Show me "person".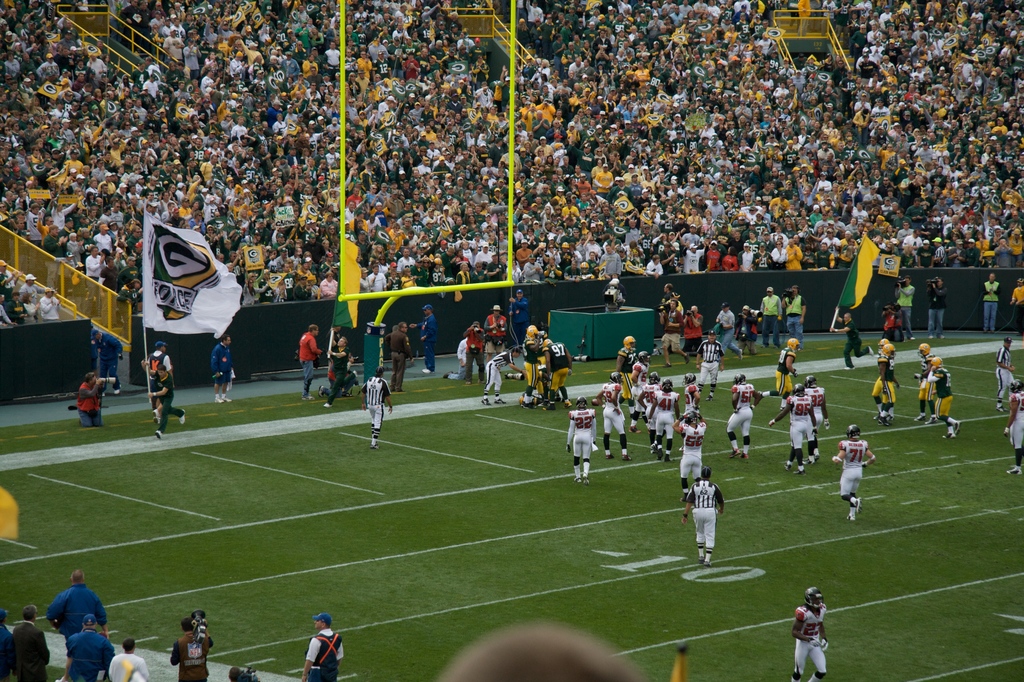
"person" is here: bbox=(483, 348, 522, 408).
